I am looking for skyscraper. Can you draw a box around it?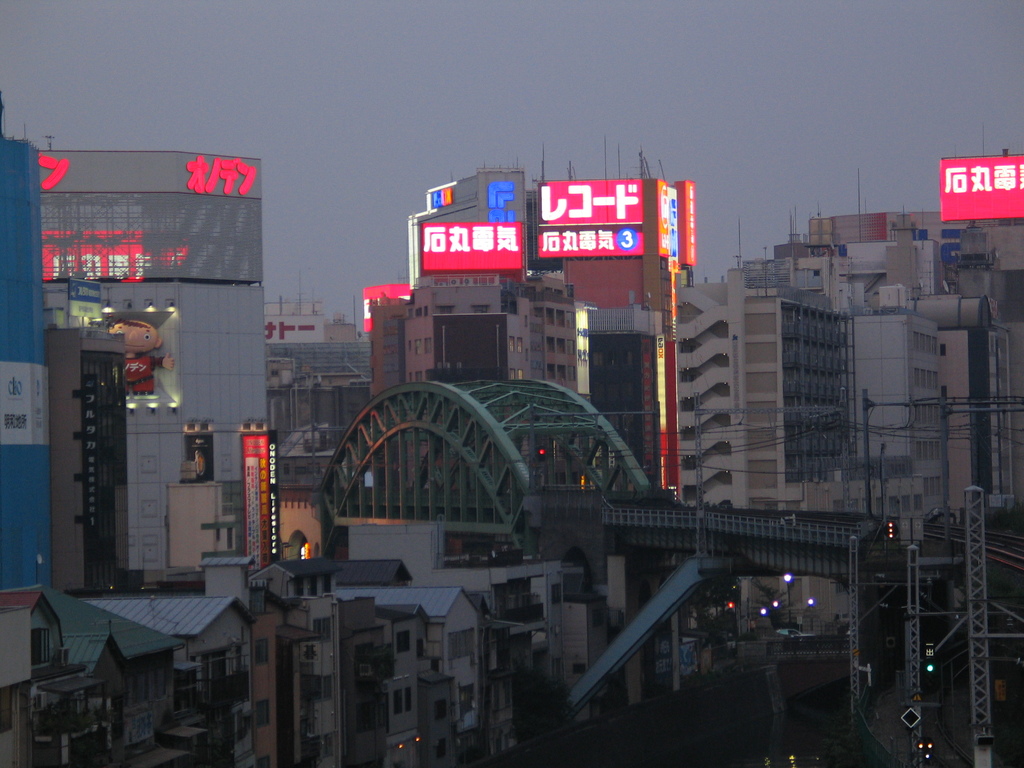
Sure, the bounding box is (409, 156, 689, 481).
